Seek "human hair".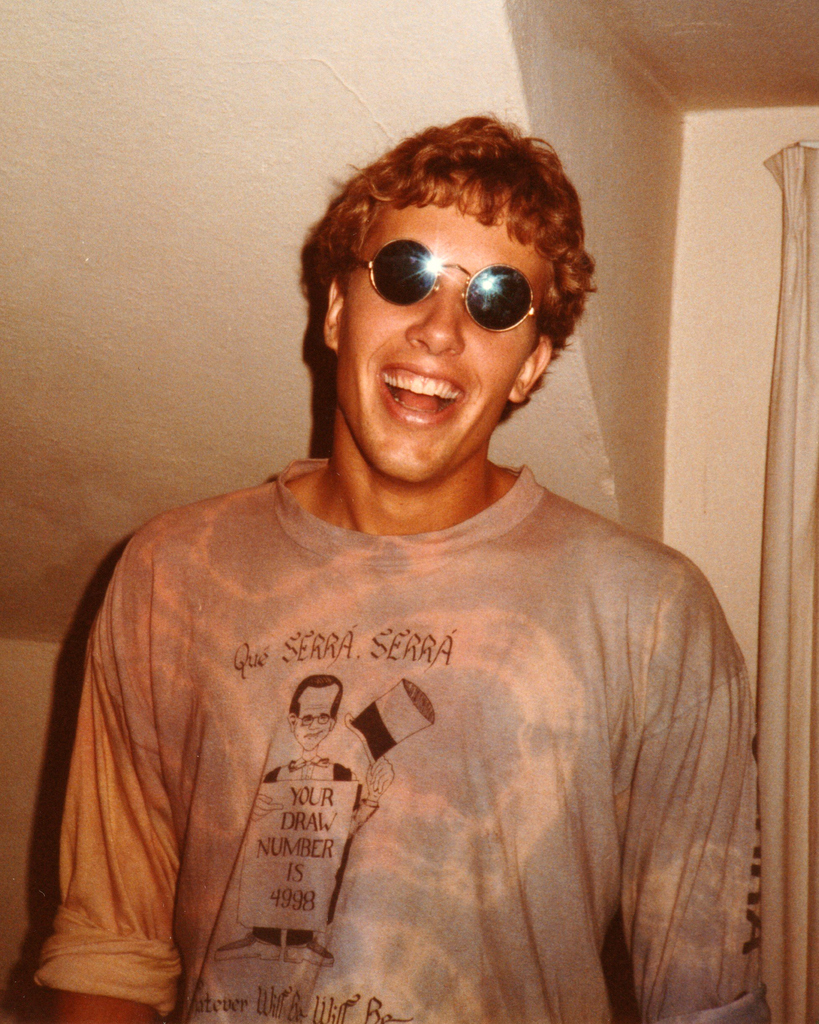
BBox(306, 102, 590, 427).
